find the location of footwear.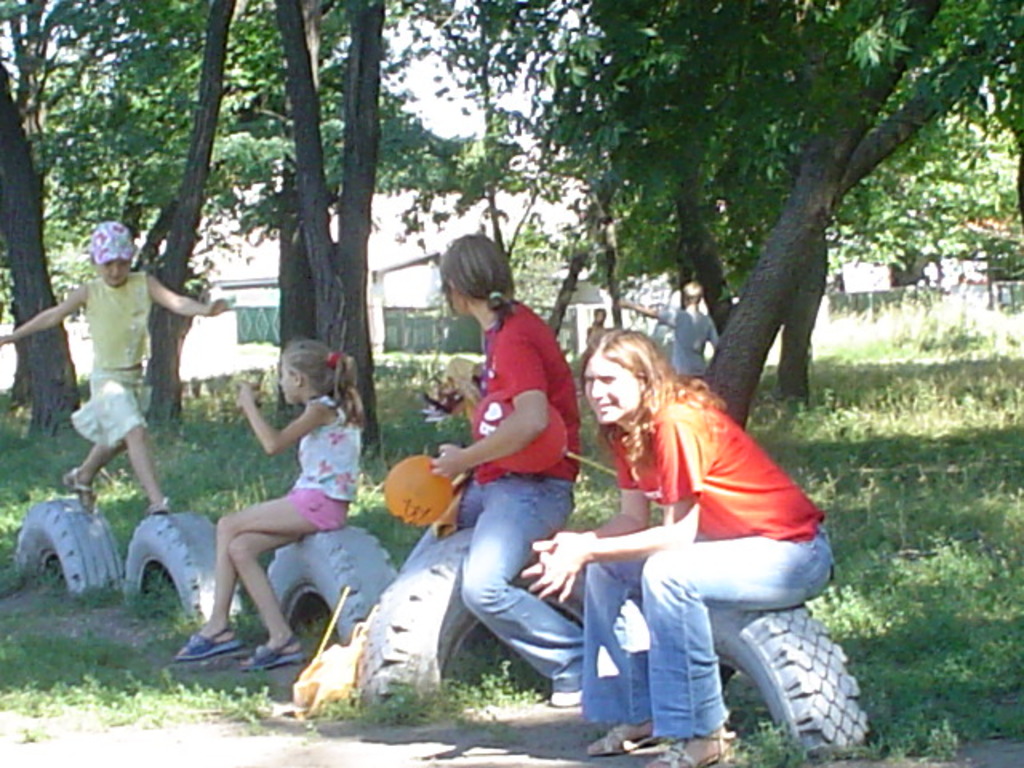
Location: (left=238, top=630, right=304, bottom=670).
